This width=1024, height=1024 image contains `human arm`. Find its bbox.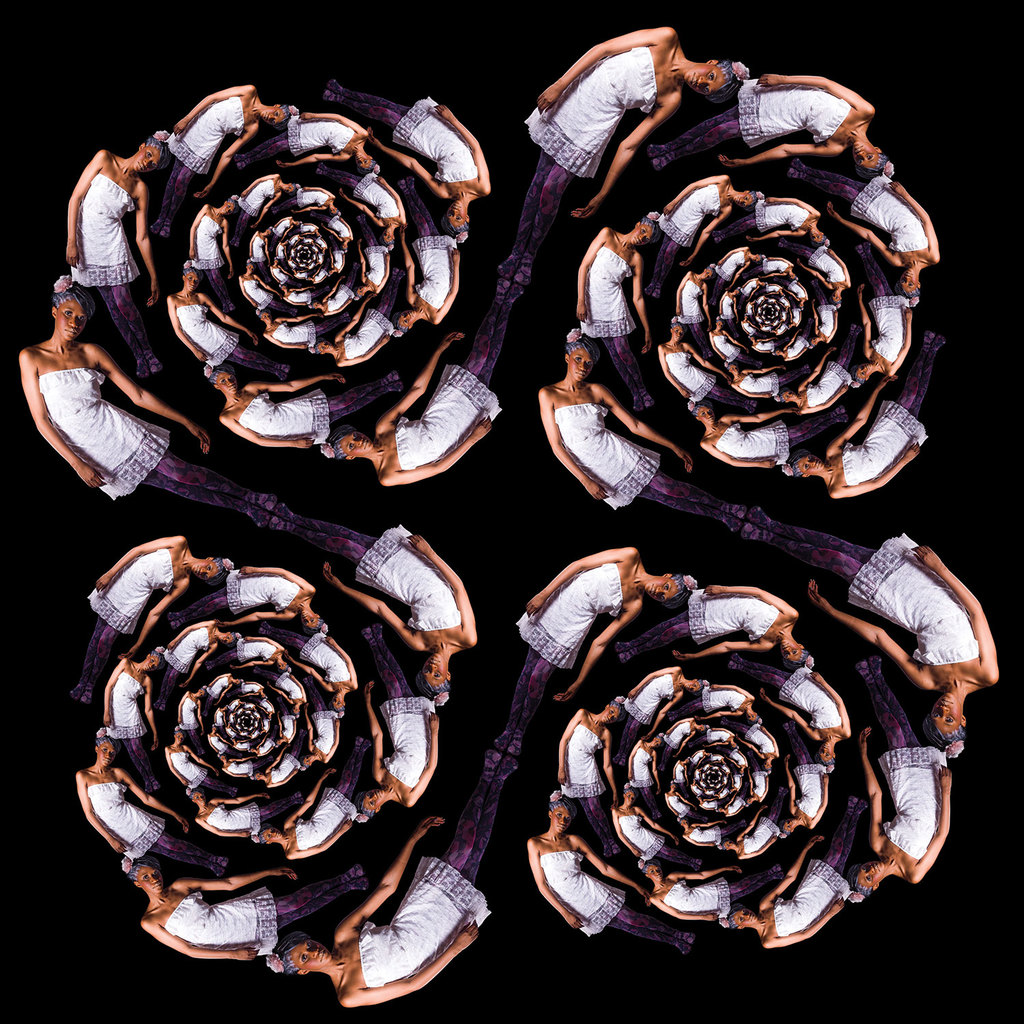
crop(254, 736, 268, 746).
